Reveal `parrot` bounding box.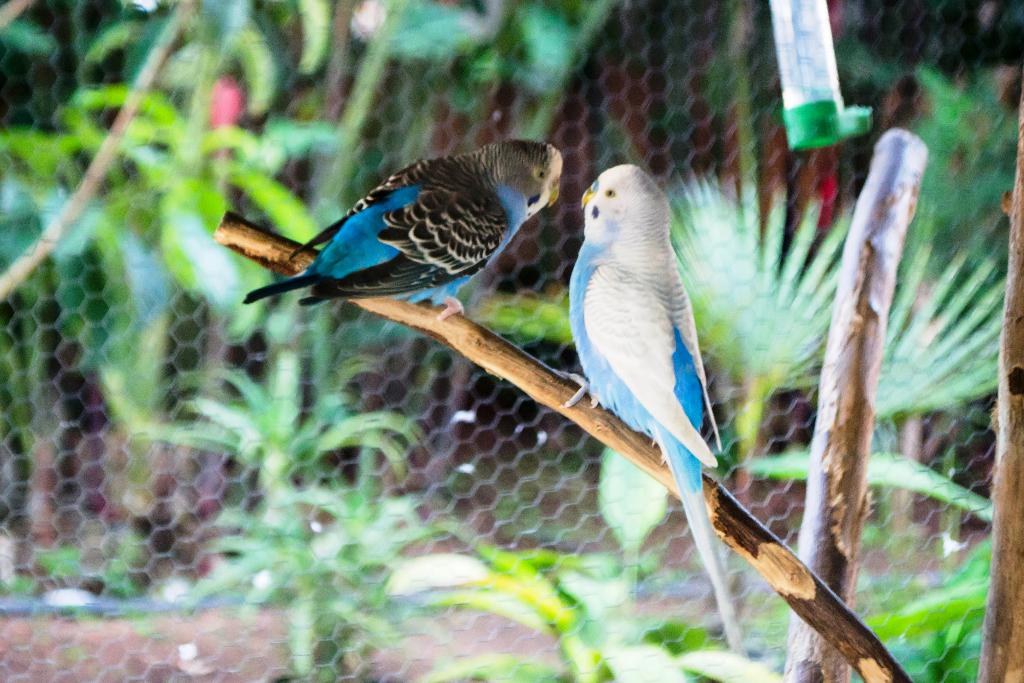
Revealed: 564,152,762,674.
